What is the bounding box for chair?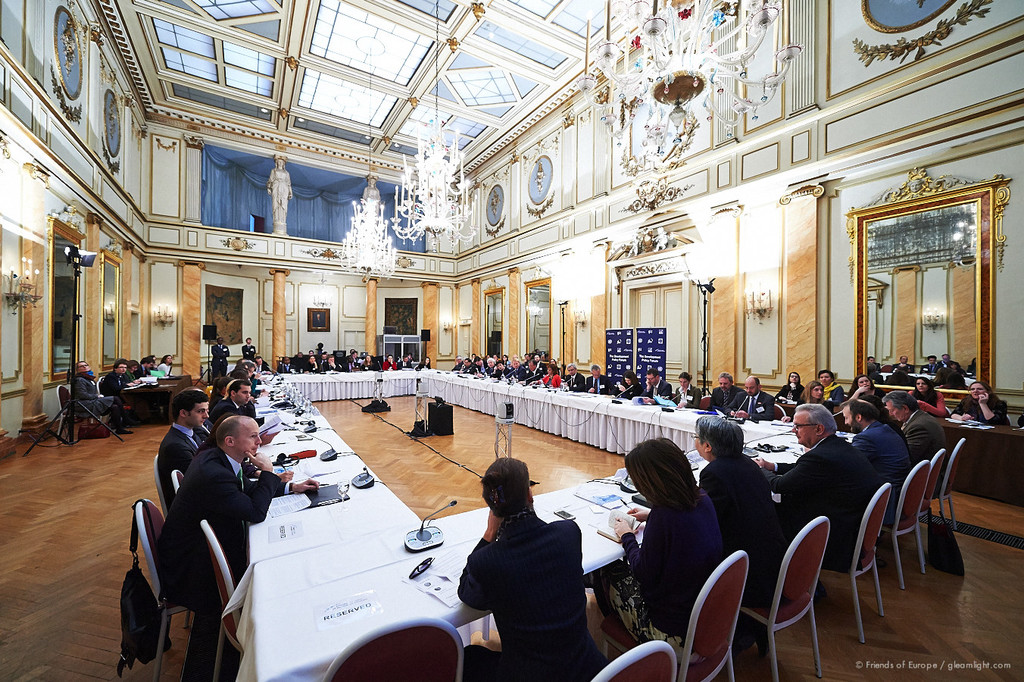
pyautogui.locateOnScreen(595, 639, 675, 681).
